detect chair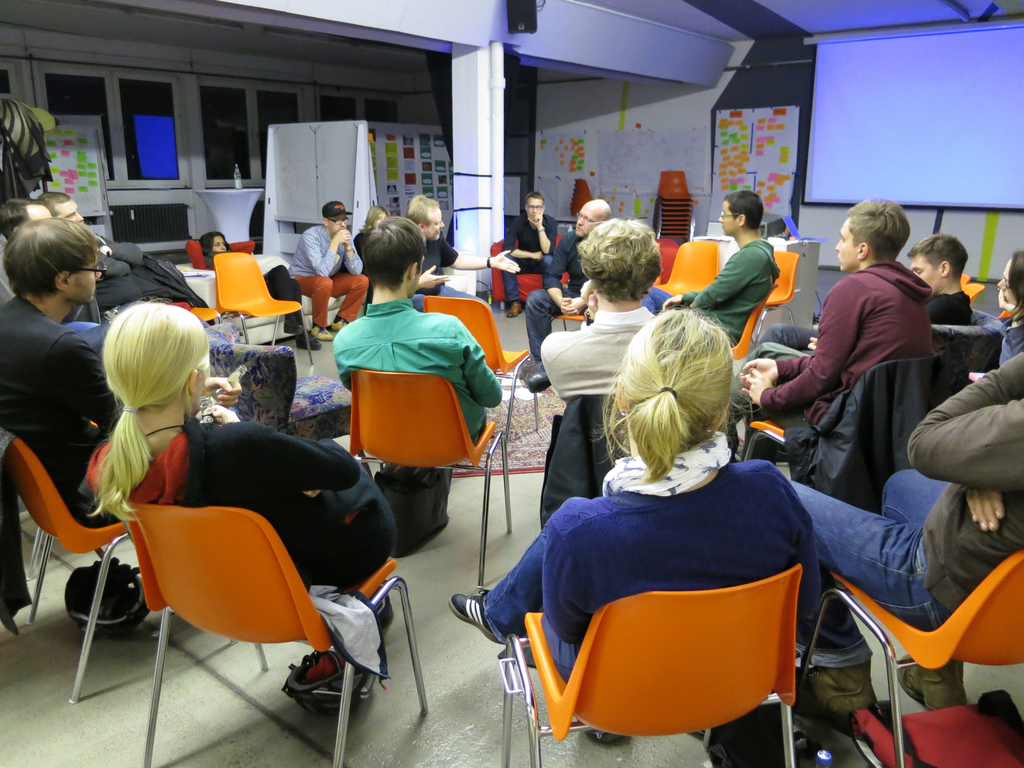
[left=762, top=250, right=798, bottom=338]
